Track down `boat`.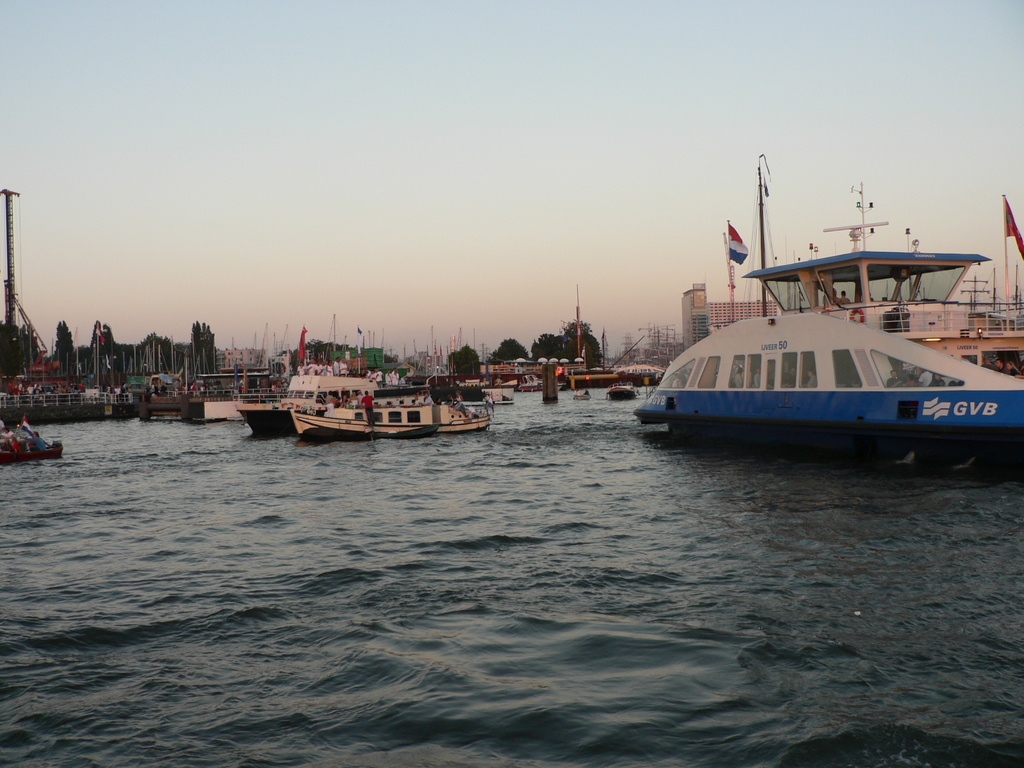
Tracked to 607, 383, 640, 403.
